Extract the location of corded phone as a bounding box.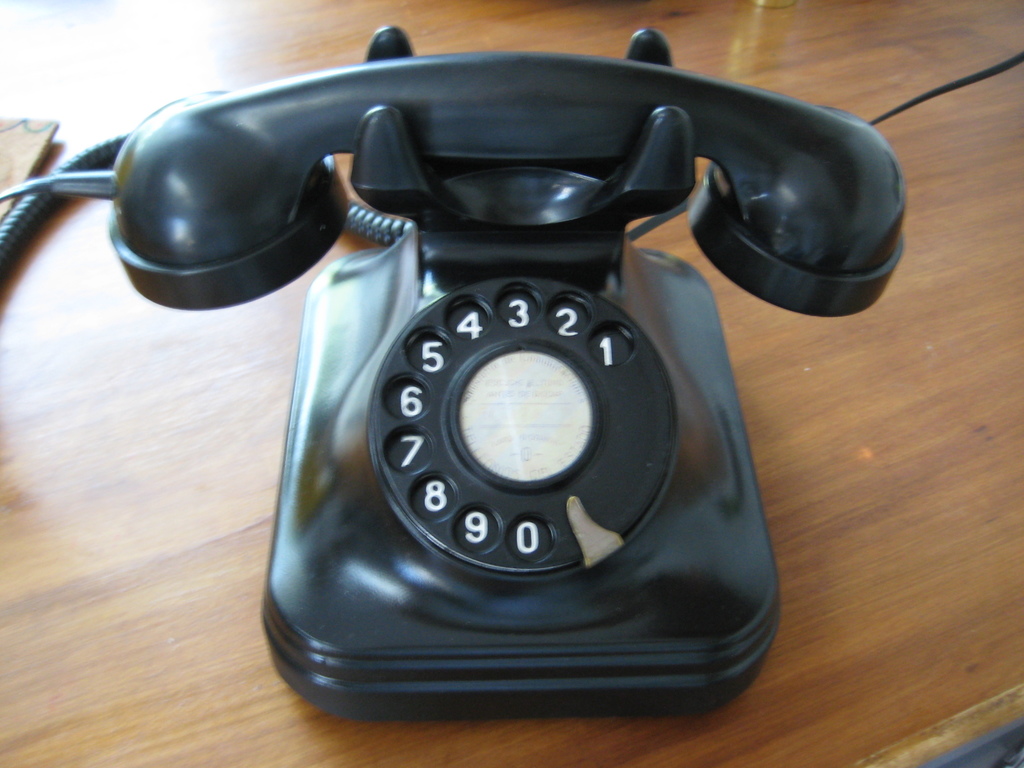
0 25 900 714.
